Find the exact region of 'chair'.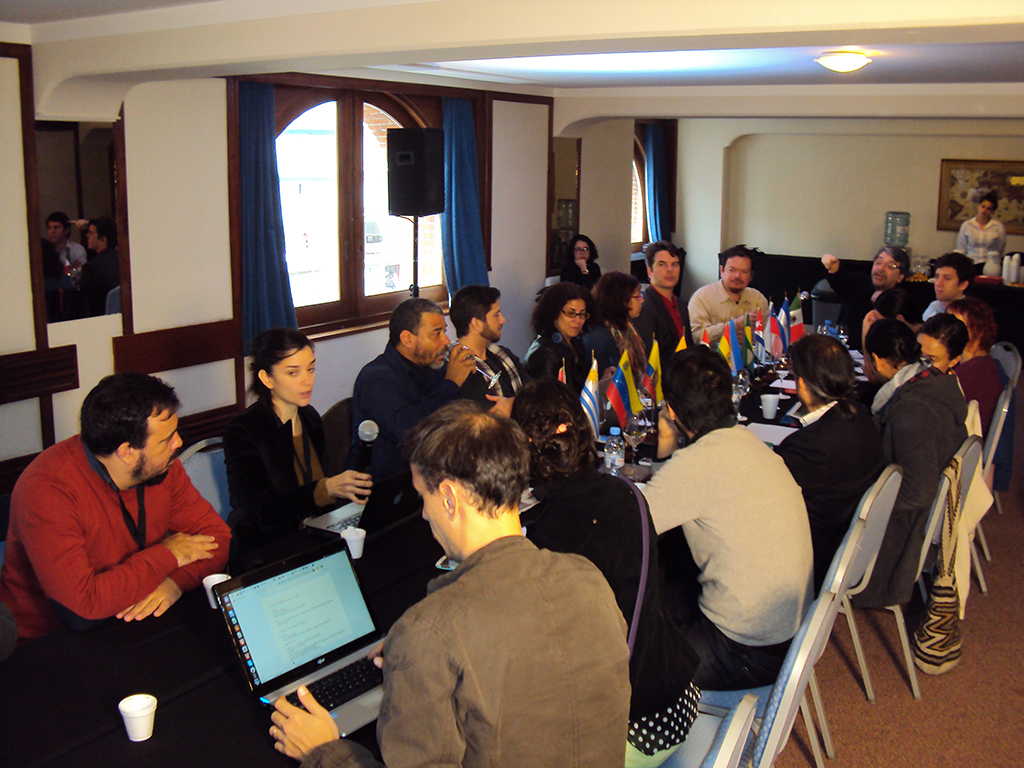
Exact region: x1=990, y1=340, x2=1021, y2=511.
